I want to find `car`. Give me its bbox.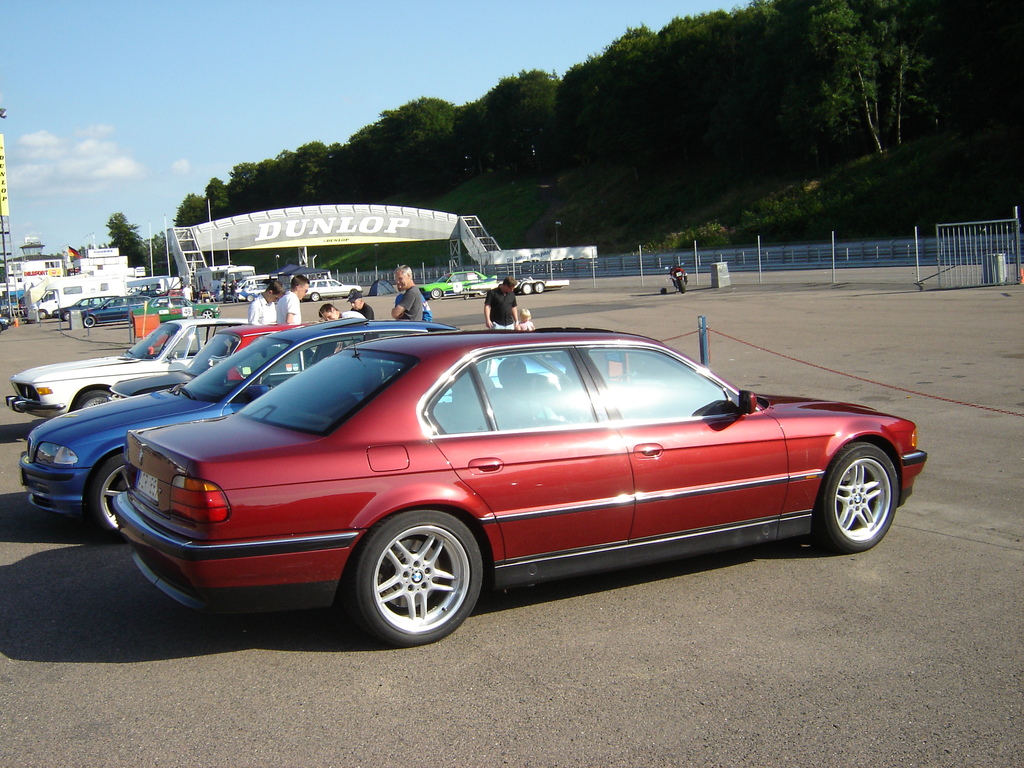
x1=18 y1=326 x2=562 y2=540.
